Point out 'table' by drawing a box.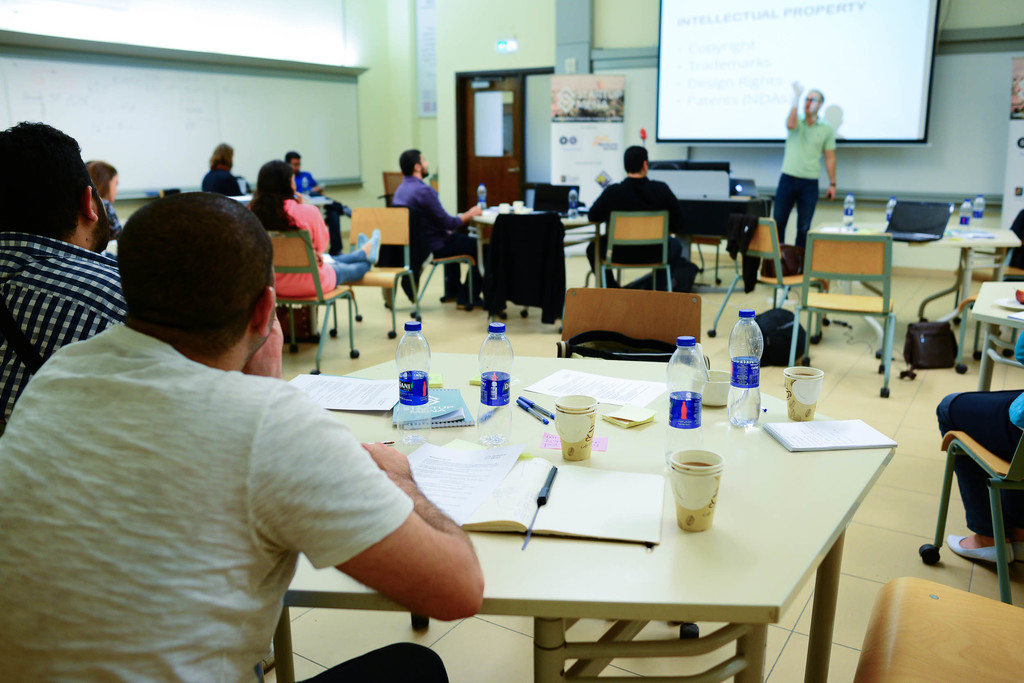
bbox=(464, 195, 594, 284).
